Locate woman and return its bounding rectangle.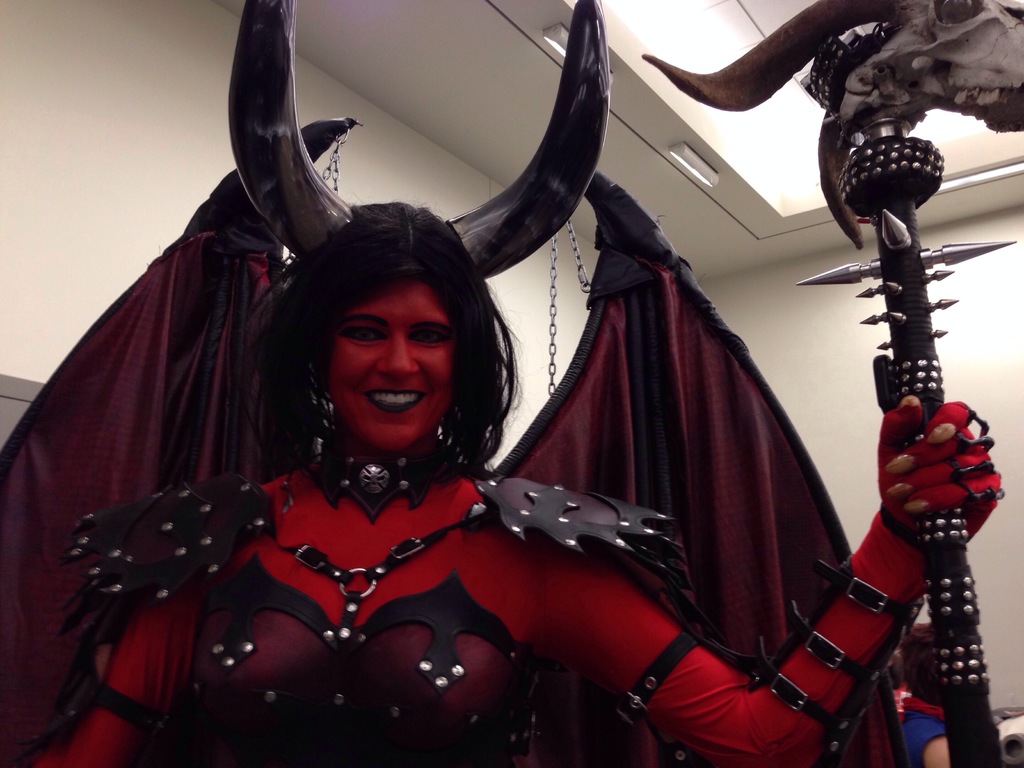
[28, 200, 1004, 767].
